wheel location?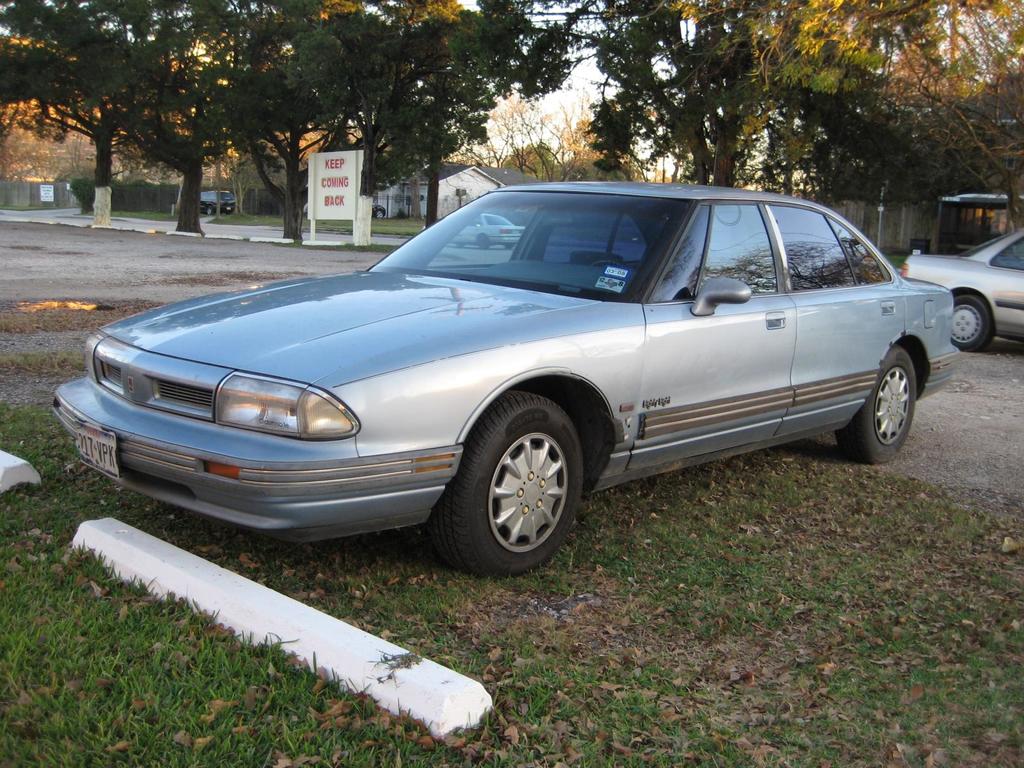
bbox=[417, 390, 595, 573]
